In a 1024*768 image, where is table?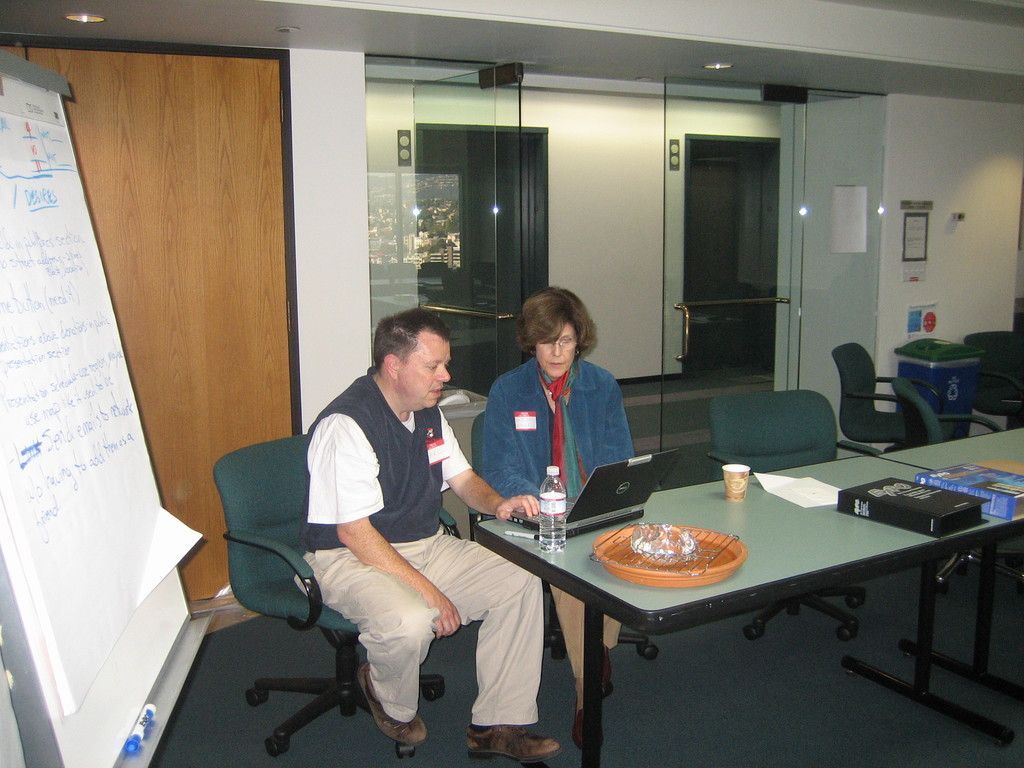
detection(467, 451, 1002, 749).
